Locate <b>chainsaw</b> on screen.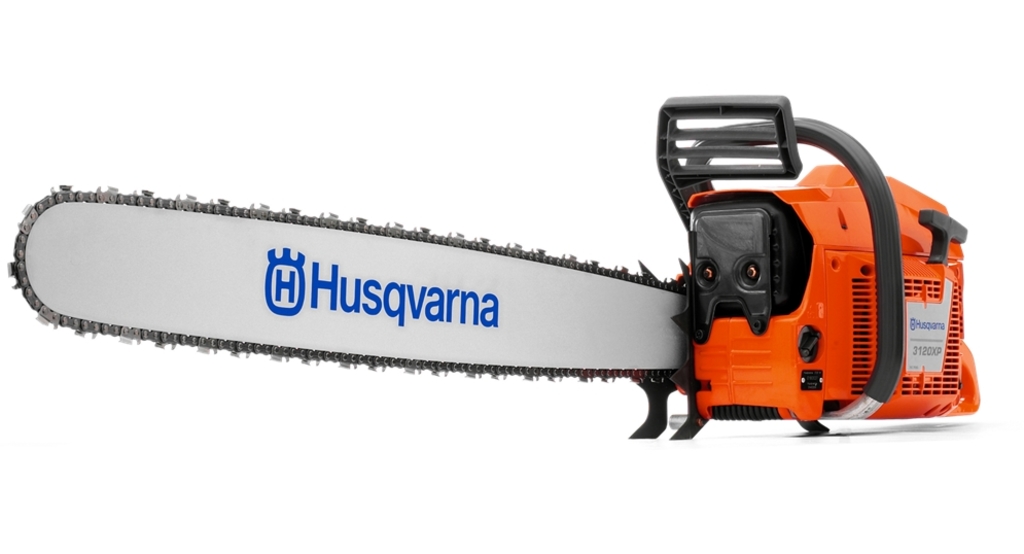
On screen at [9,93,981,437].
